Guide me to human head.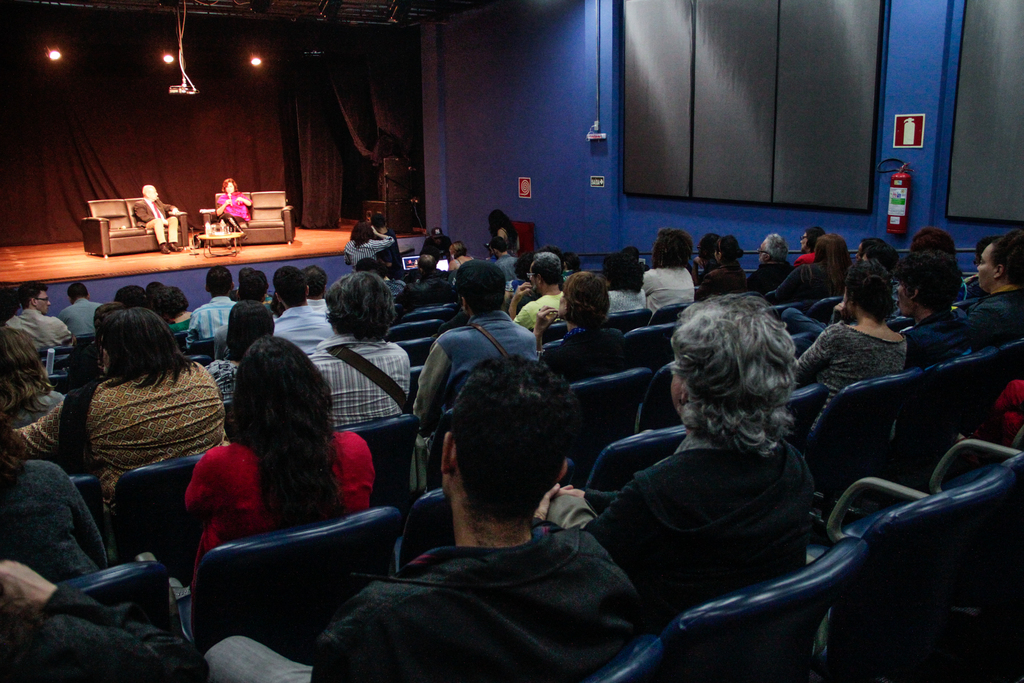
Guidance: (left=451, top=258, right=506, bottom=316).
